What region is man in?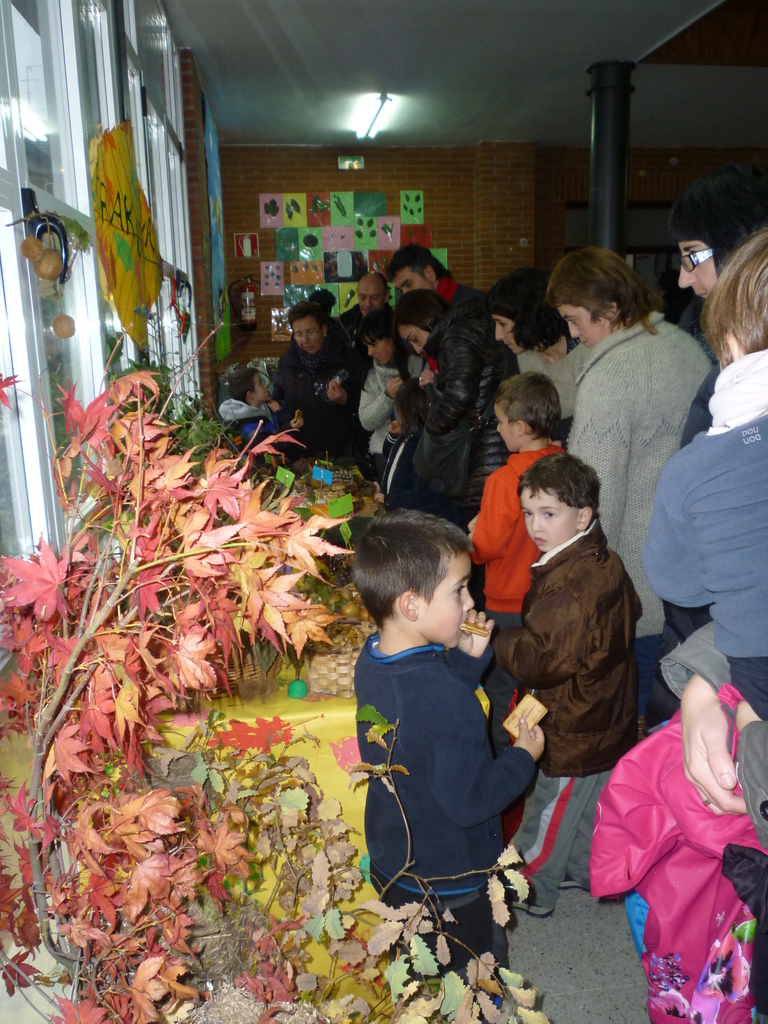
region(269, 305, 364, 467).
